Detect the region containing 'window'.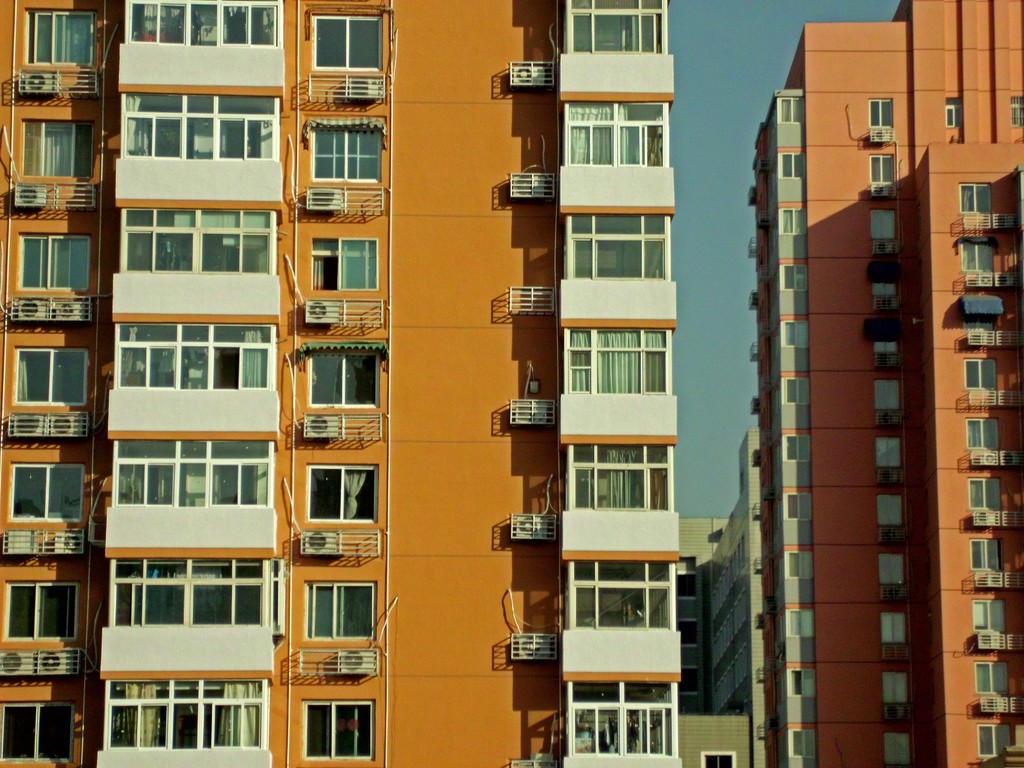
(94,680,269,750).
